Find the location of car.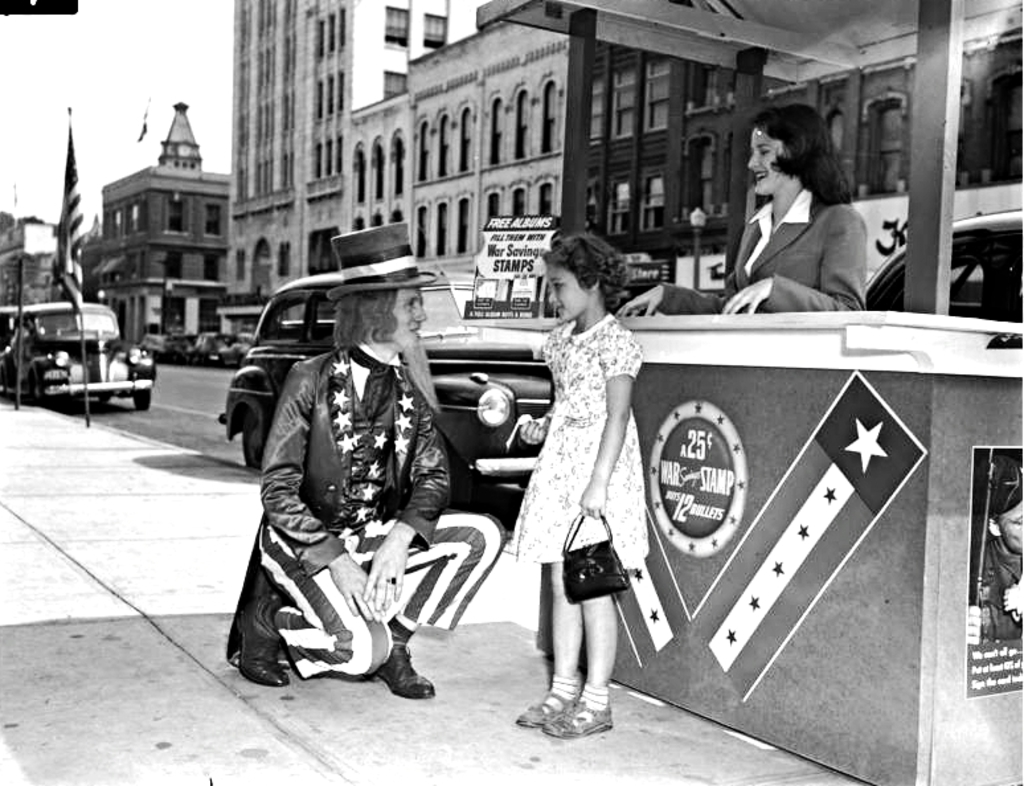
Location: x1=859, y1=206, x2=1023, y2=320.
